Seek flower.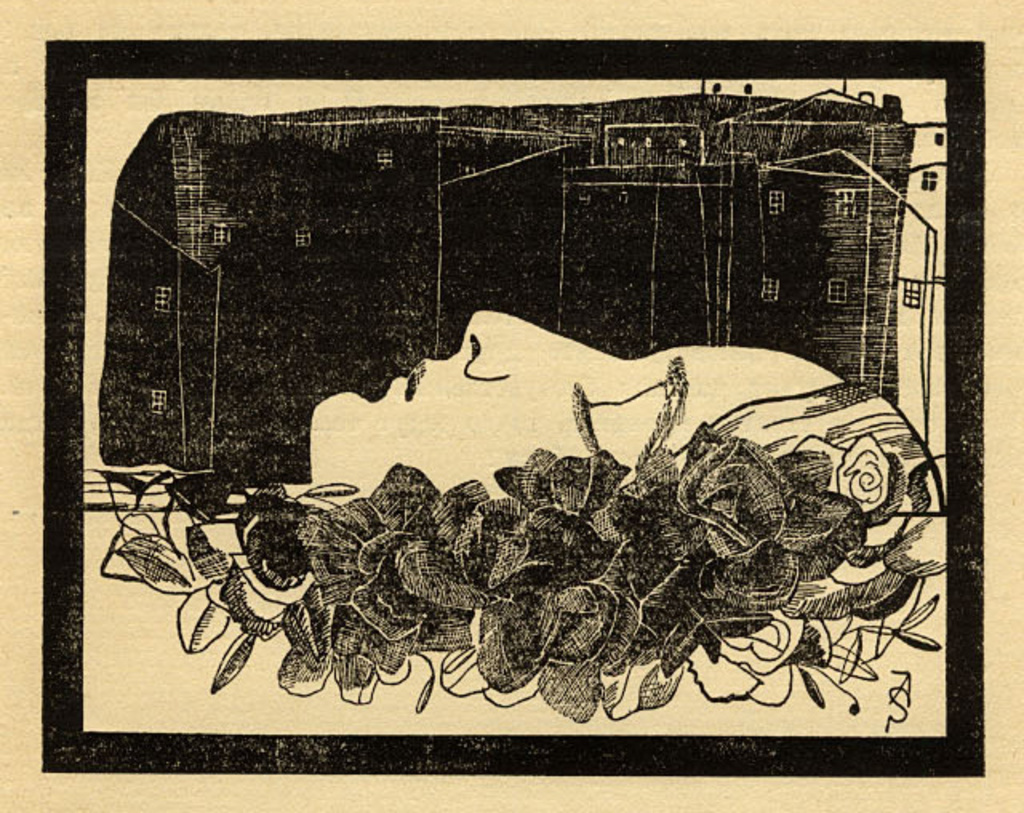
<box>670,415,790,575</box>.
